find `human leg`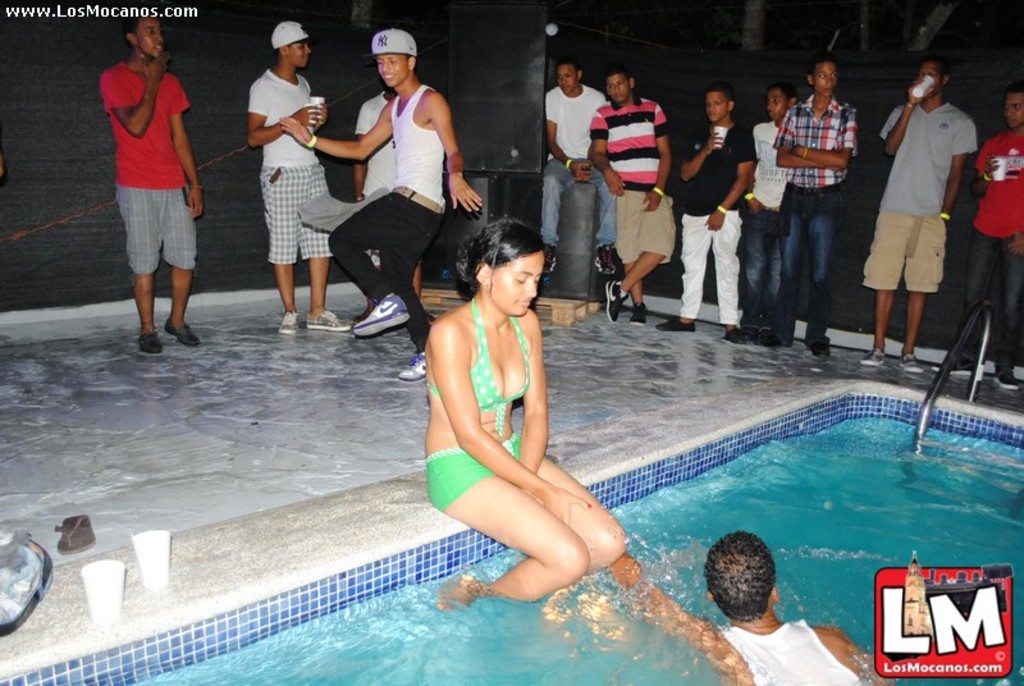
[466, 445, 625, 613]
